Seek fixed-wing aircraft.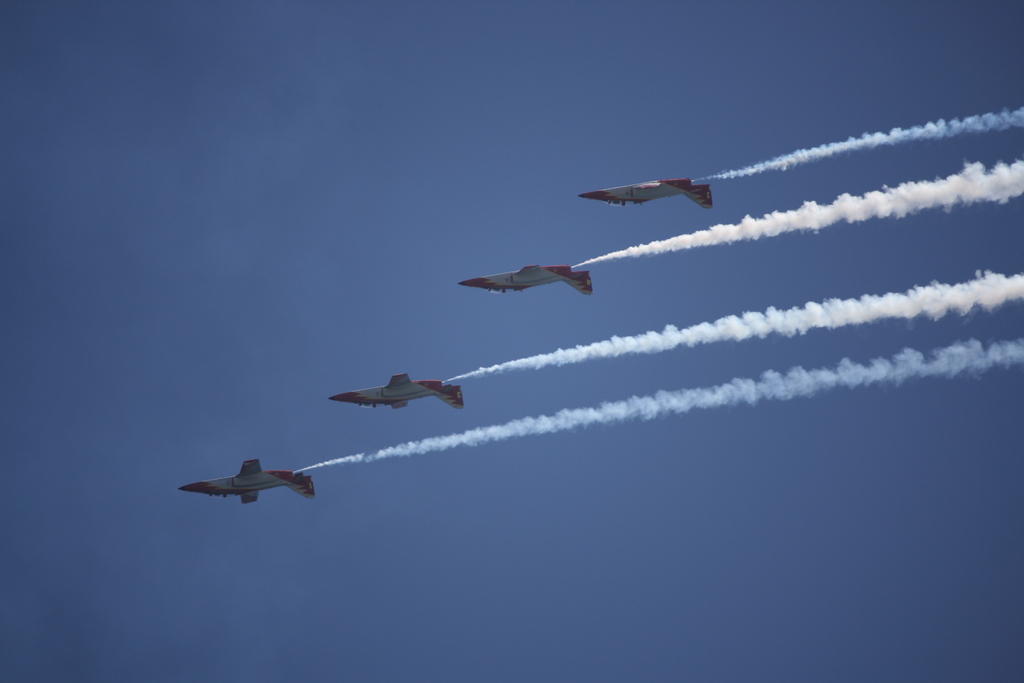
pyautogui.locateOnScreen(180, 457, 317, 506).
